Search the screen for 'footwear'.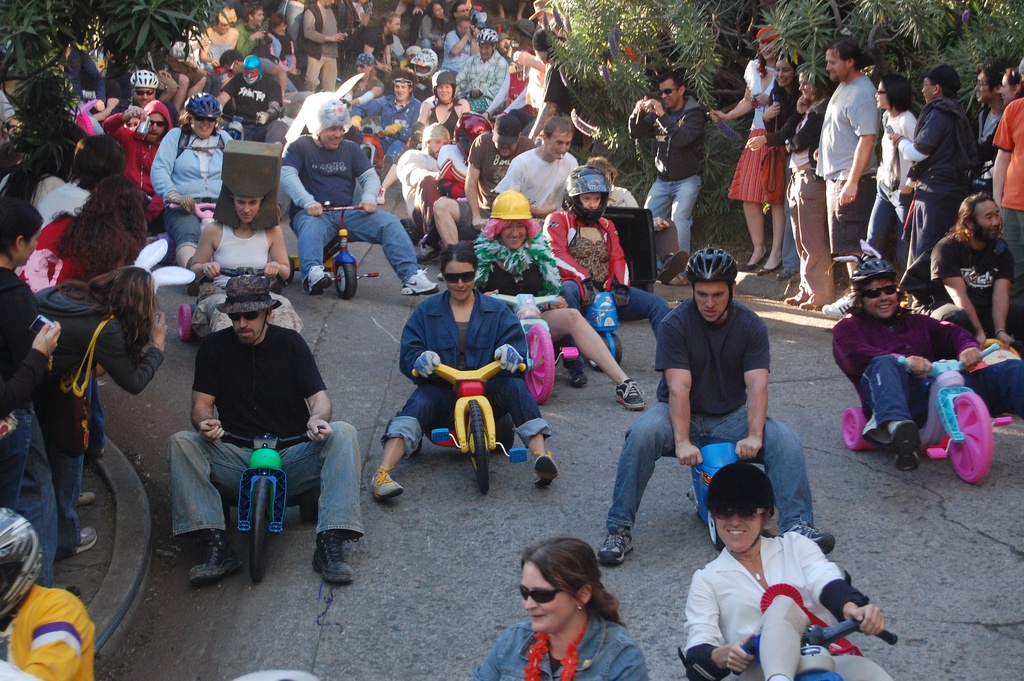
Found at 568, 367, 589, 388.
